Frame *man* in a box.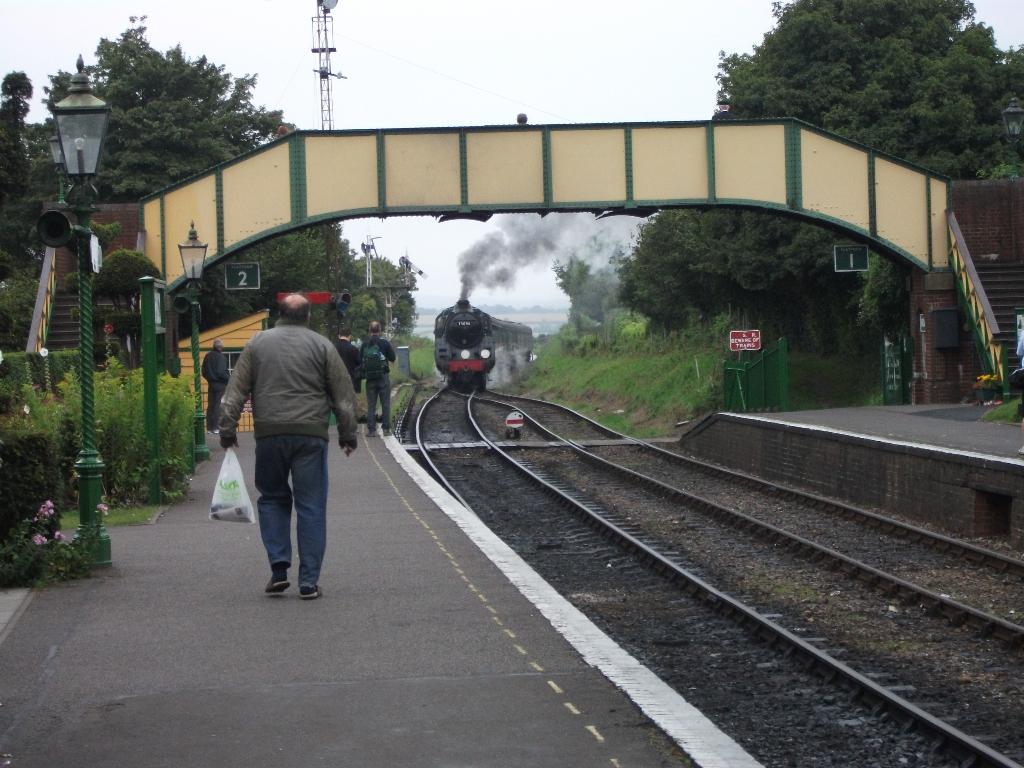
x1=358 y1=320 x2=396 y2=438.
